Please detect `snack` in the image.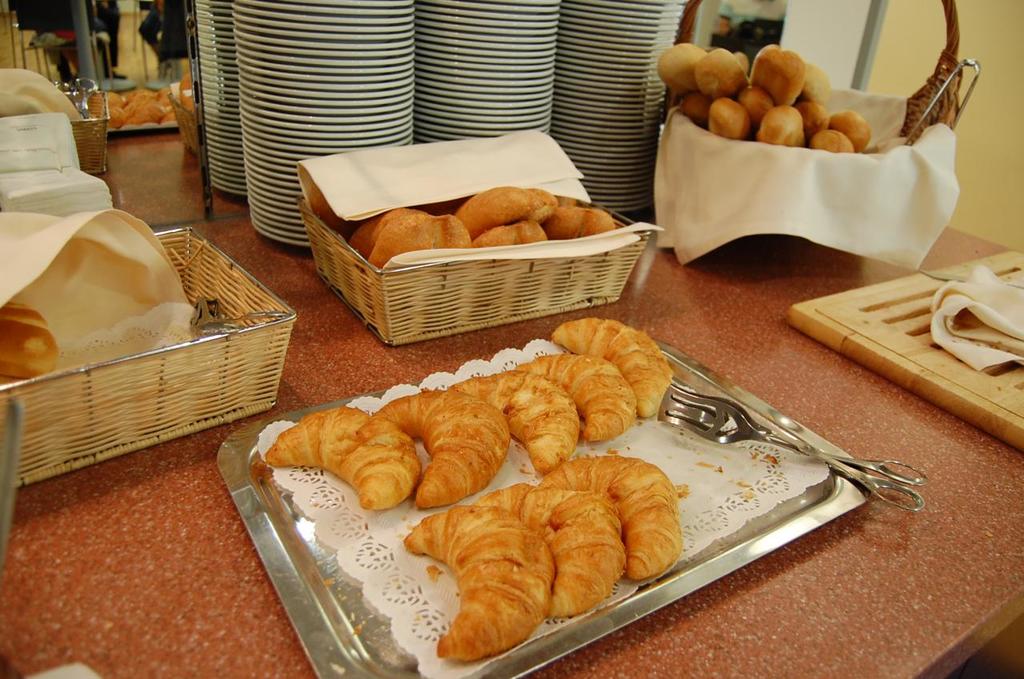
552/315/676/424.
